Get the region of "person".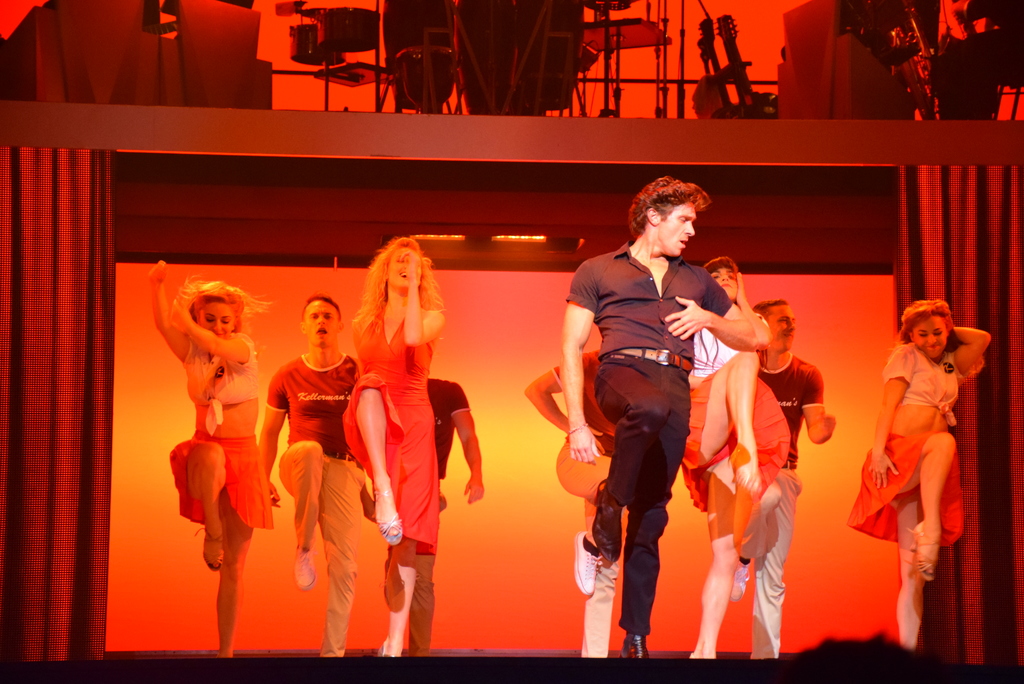
[left=522, top=347, right=625, bottom=657].
